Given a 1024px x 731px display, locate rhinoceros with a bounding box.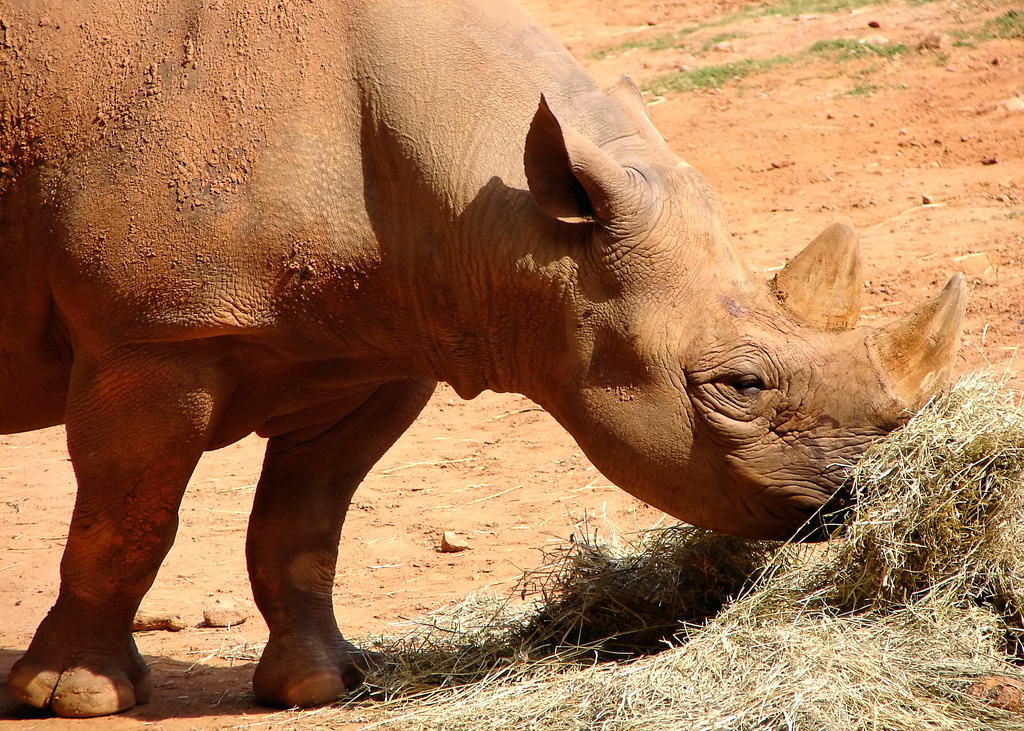
Located: box=[0, 0, 971, 721].
